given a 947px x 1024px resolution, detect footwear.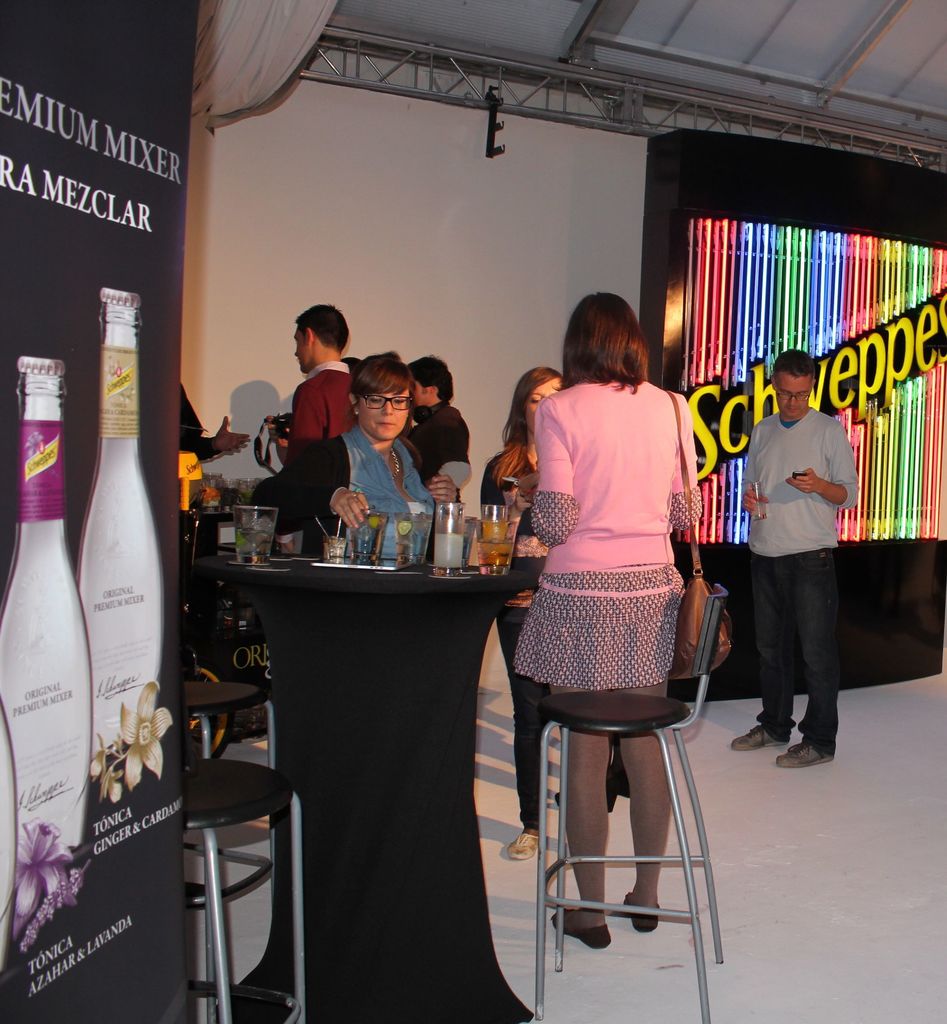
select_region(551, 923, 611, 949).
